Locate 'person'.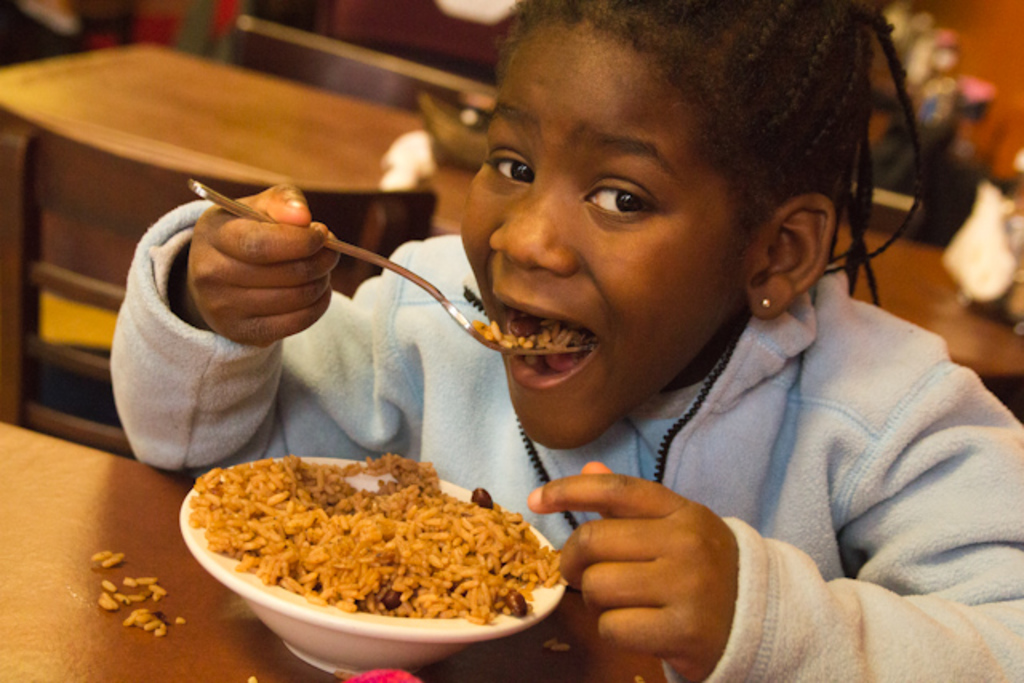
Bounding box: [106,0,1022,681].
